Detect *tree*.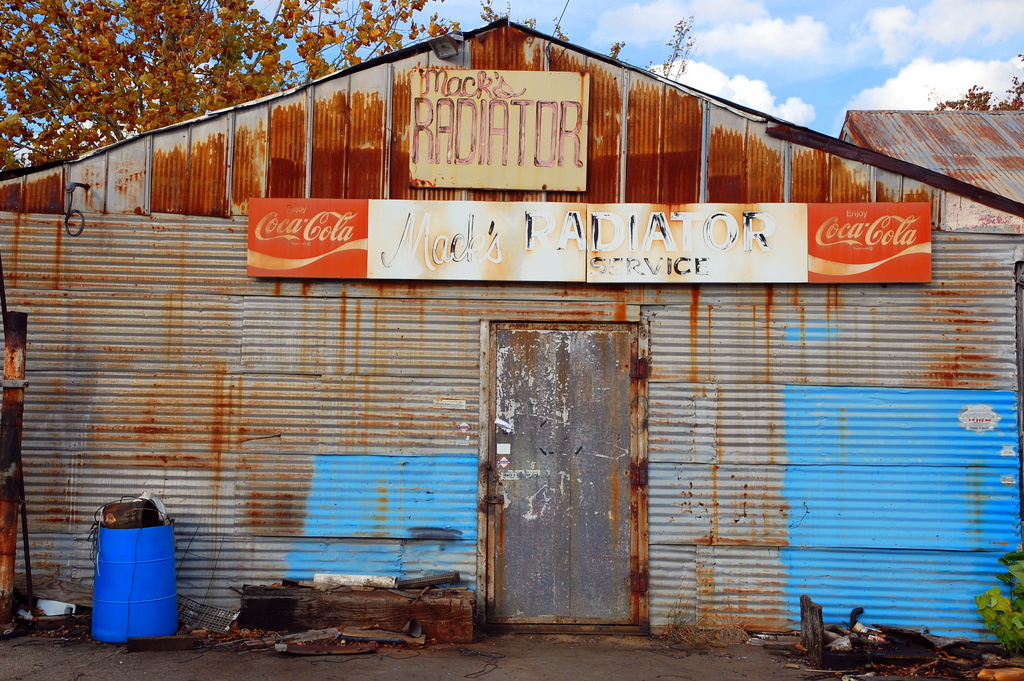
Detected at Rect(0, 0, 863, 607).
